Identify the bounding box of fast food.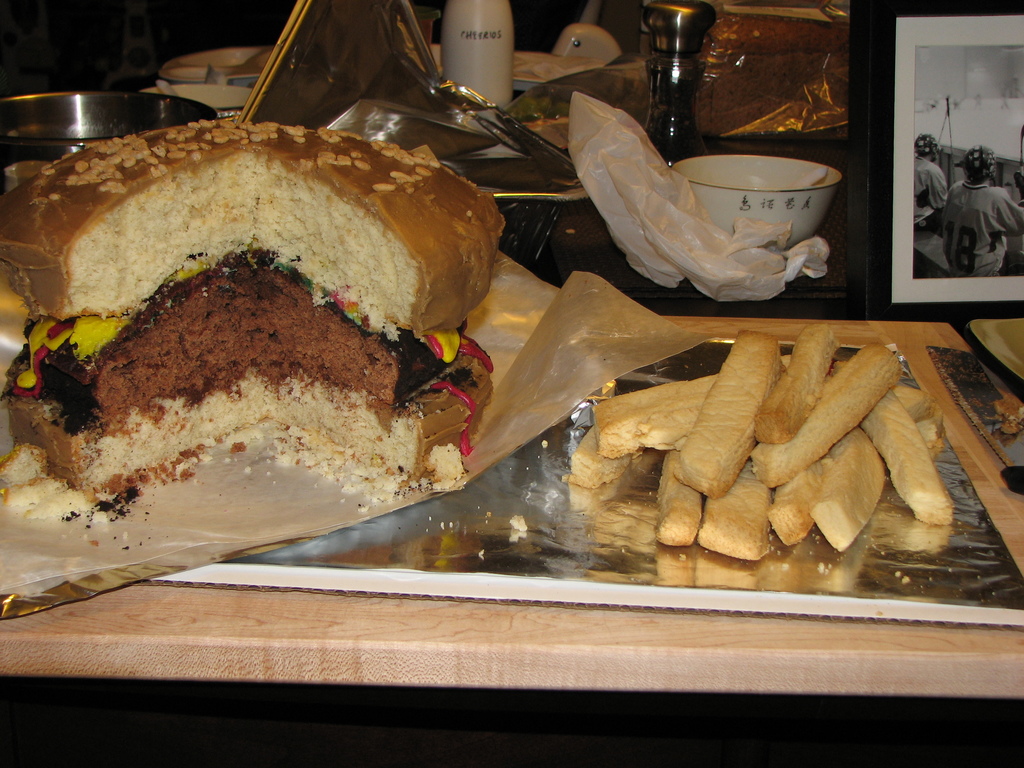
Rect(696, 457, 774, 571).
